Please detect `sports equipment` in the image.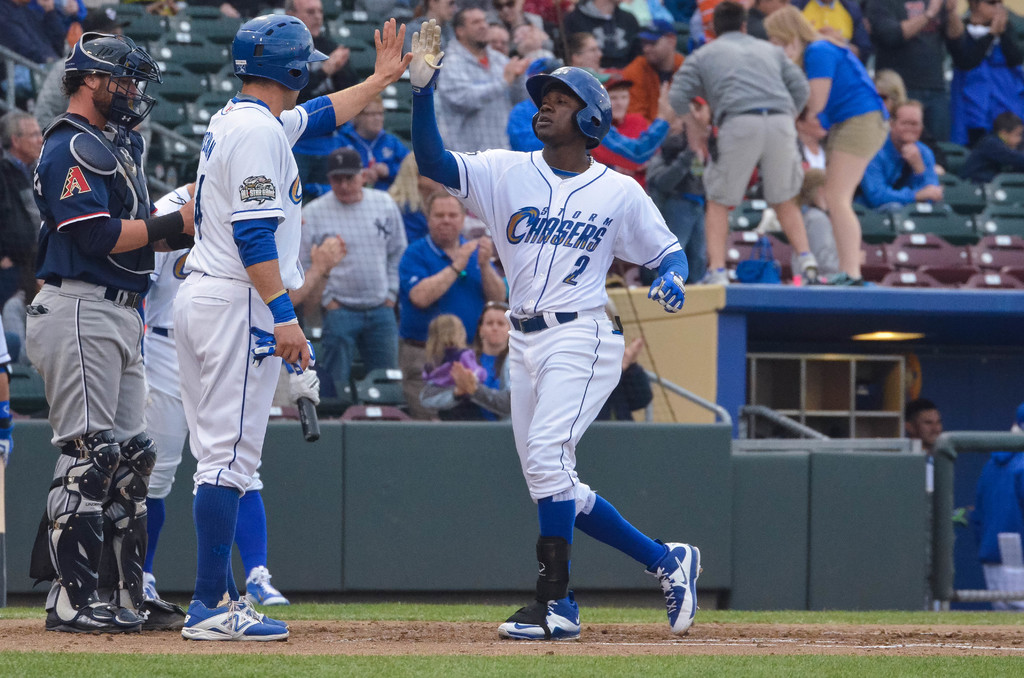
(x1=67, y1=33, x2=164, y2=132).
